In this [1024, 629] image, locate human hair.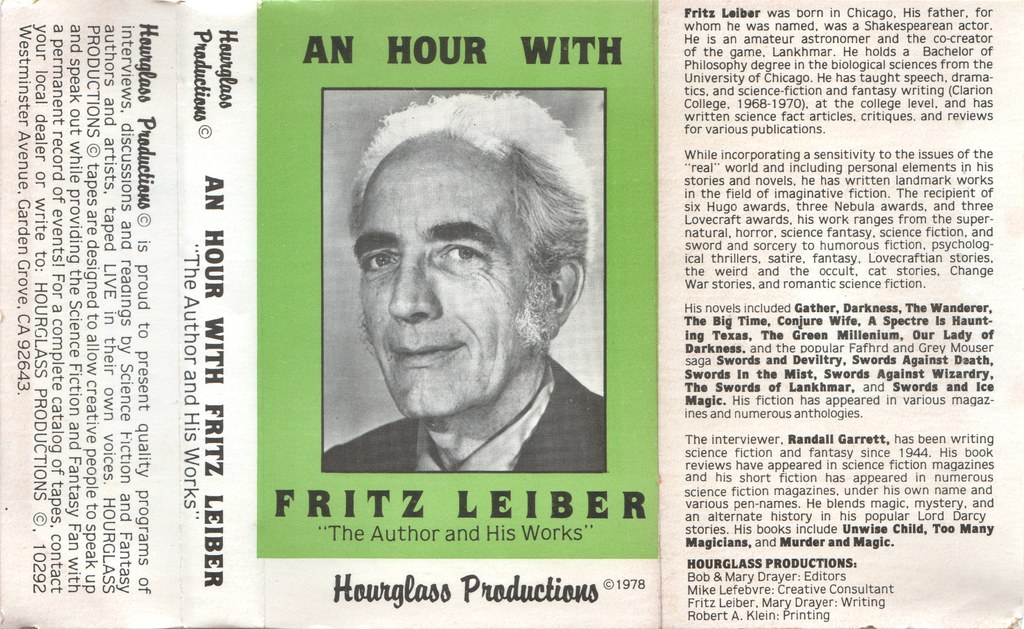
Bounding box: left=325, top=95, right=570, bottom=369.
